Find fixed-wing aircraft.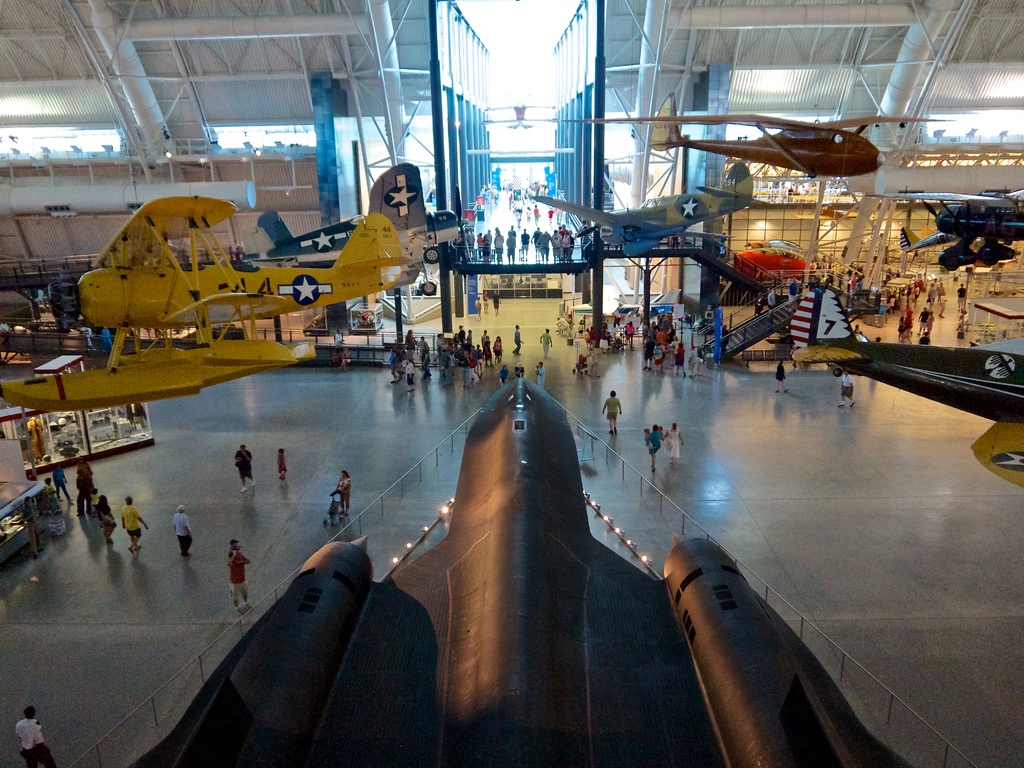
{"left": 525, "top": 166, "right": 752, "bottom": 253}.
